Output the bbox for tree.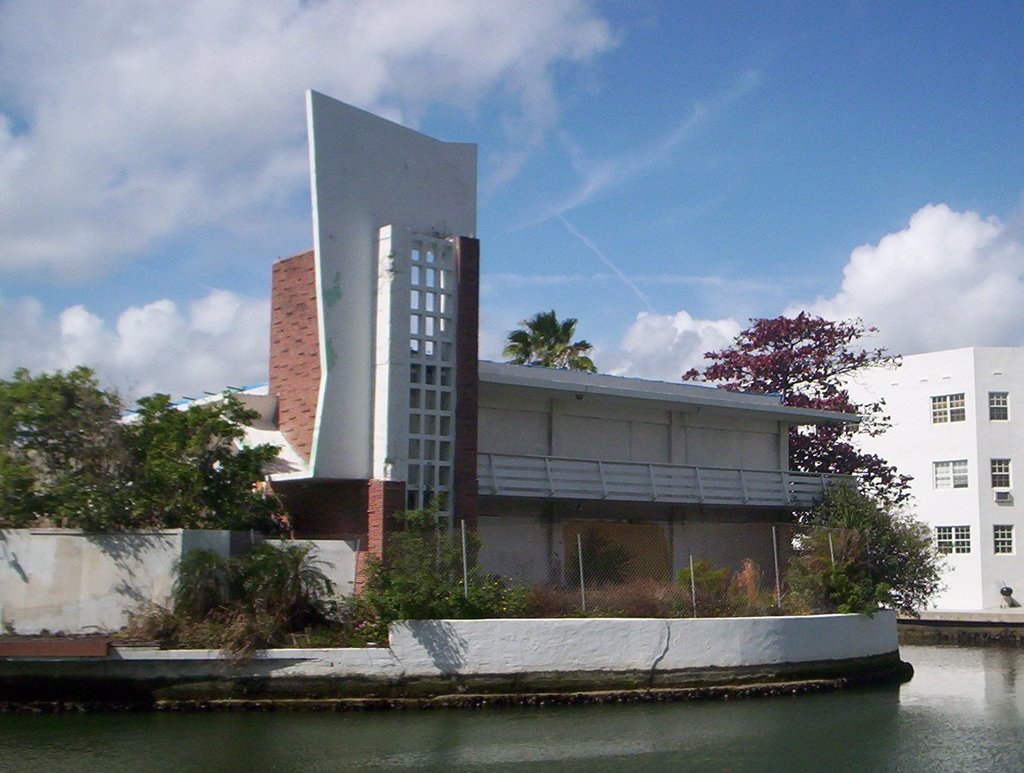
bbox=(0, 365, 147, 534).
